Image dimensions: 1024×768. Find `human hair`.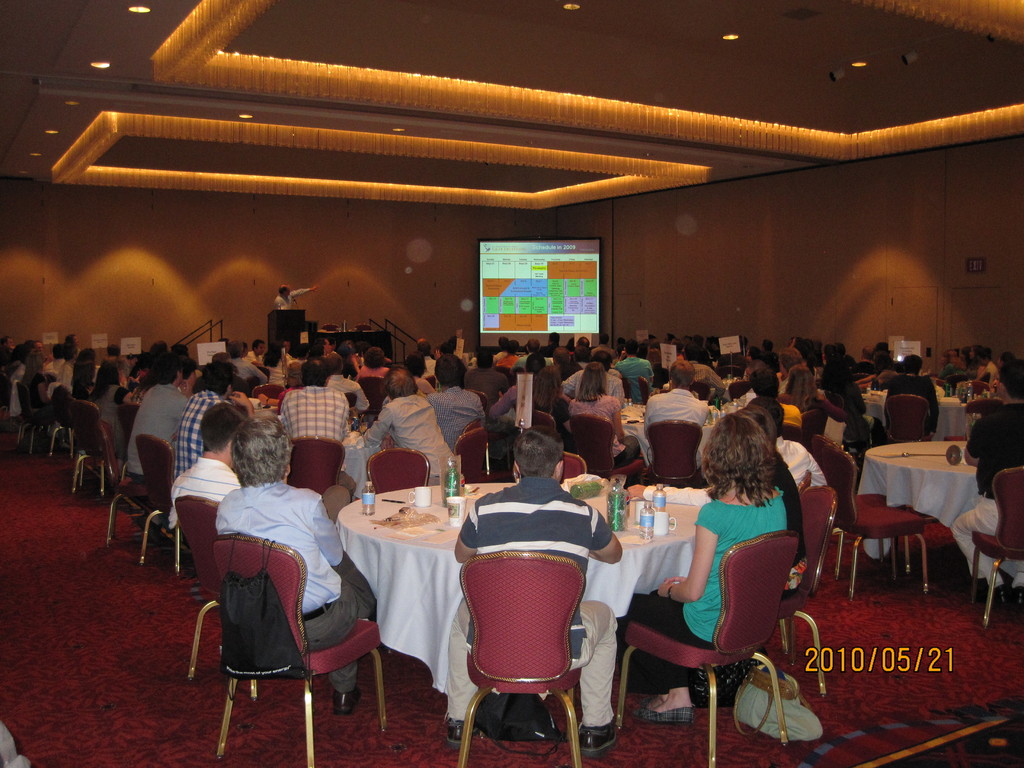
{"left": 157, "top": 357, "right": 182, "bottom": 382}.
